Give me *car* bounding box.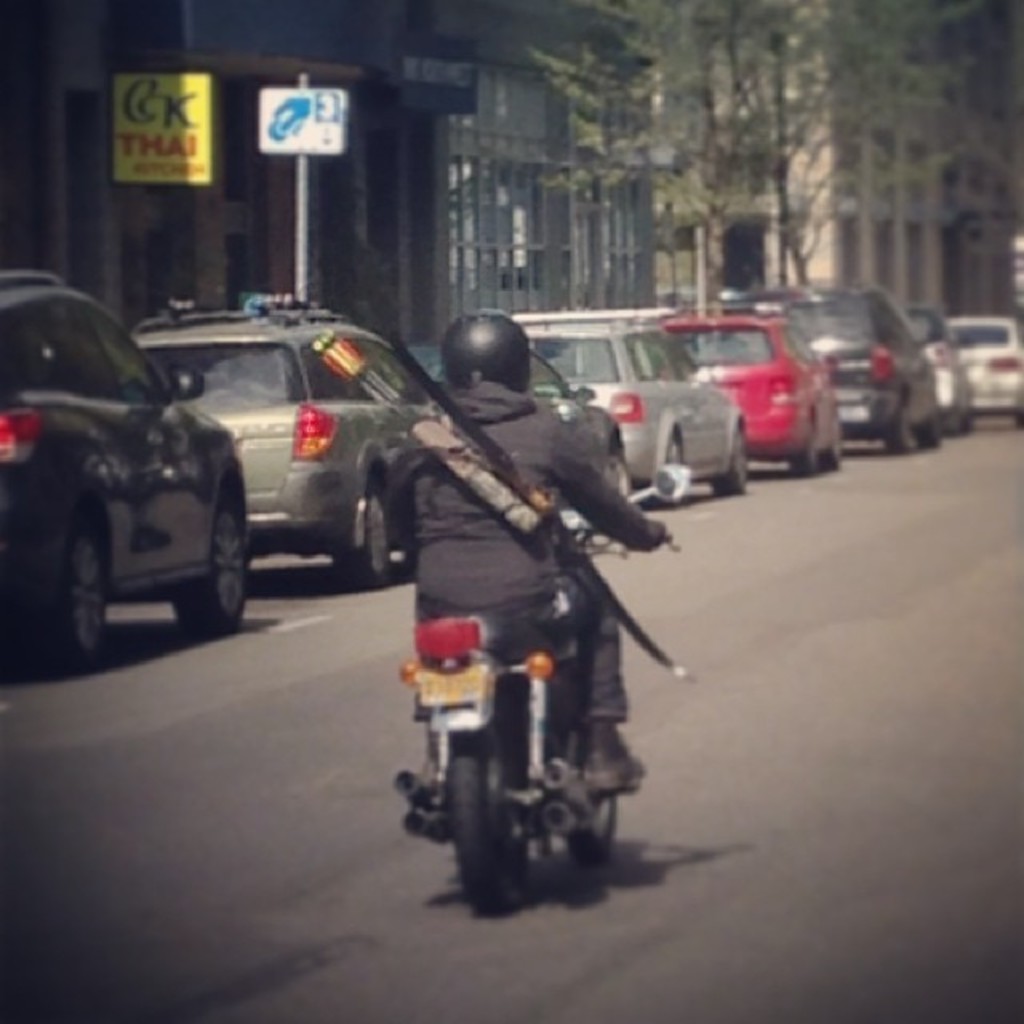
746, 275, 952, 459.
